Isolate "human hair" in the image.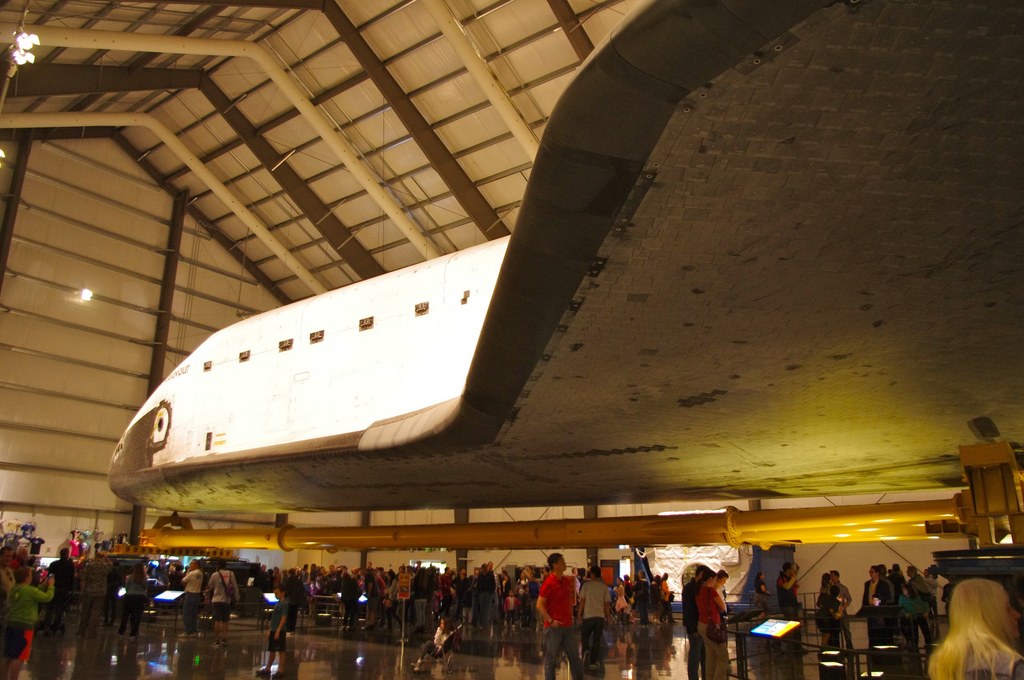
Isolated region: [x1=938, y1=588, x2=1020, y2=679].
